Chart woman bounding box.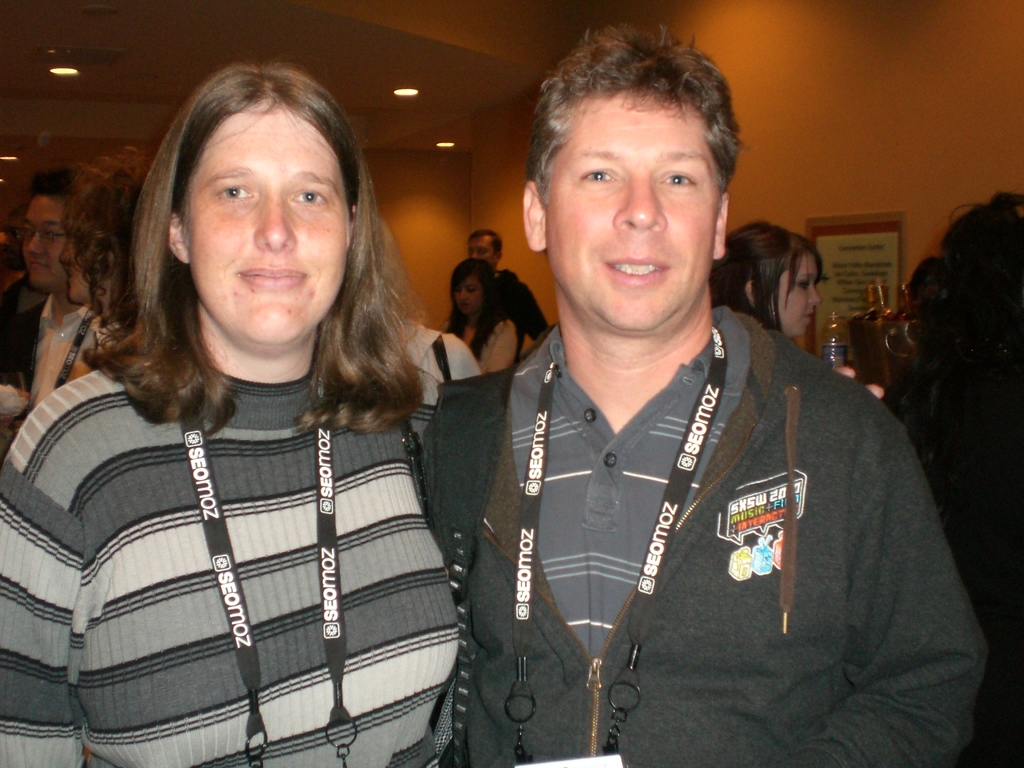
Charted: detection(705, 218, 829, 337).
